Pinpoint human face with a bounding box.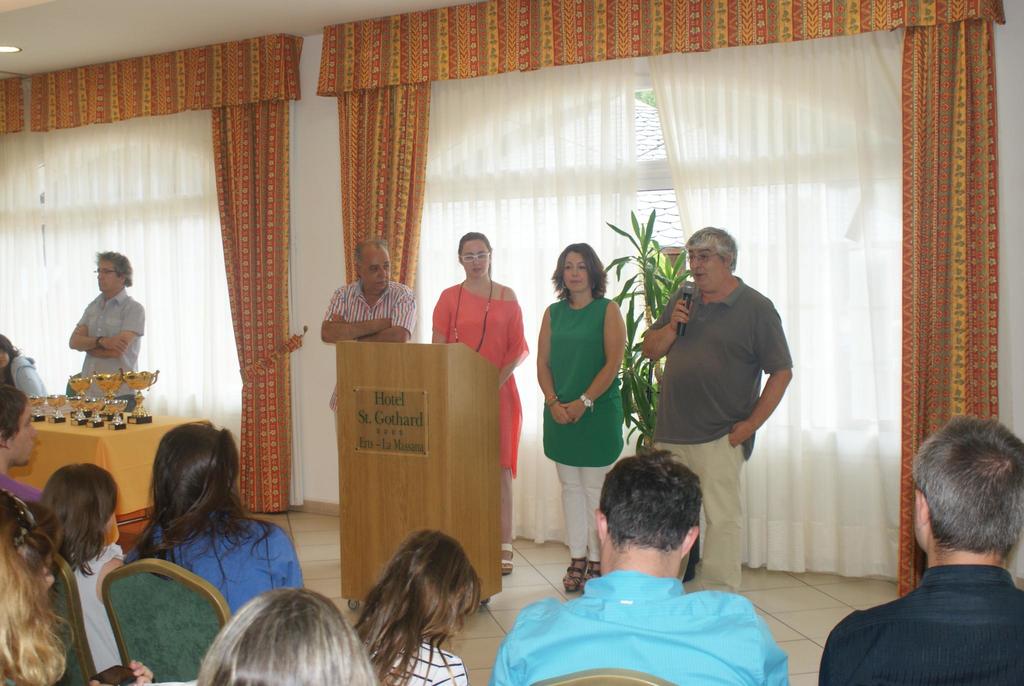
left=560, top=252, right=589, bottom=288.
